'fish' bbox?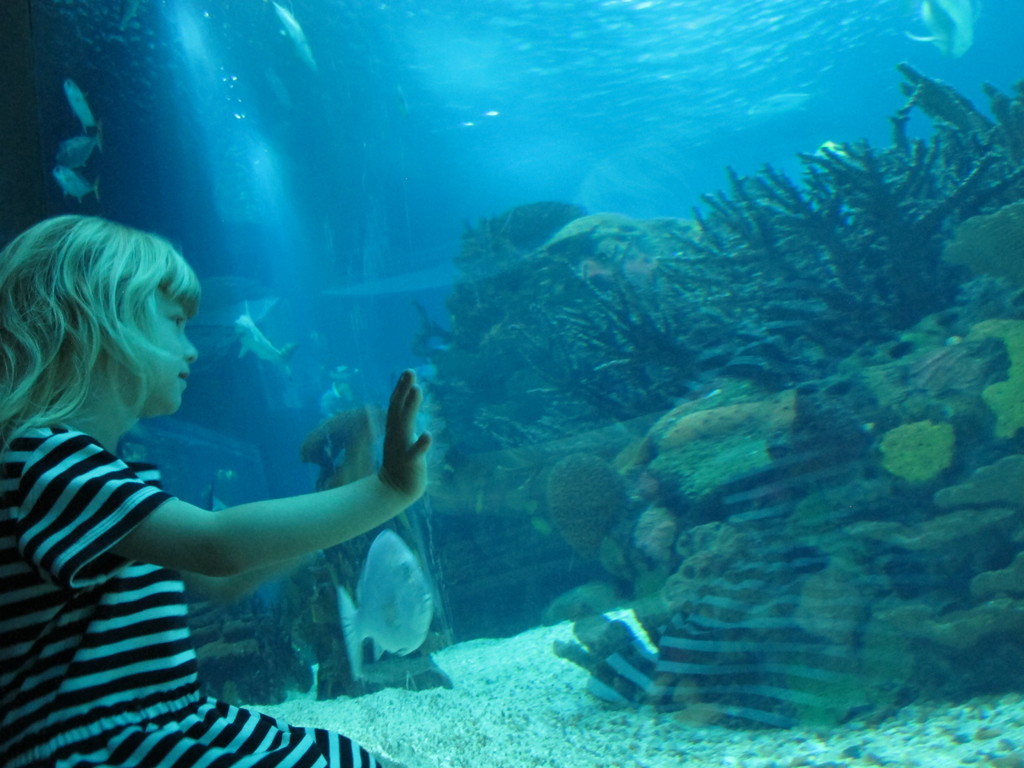
(left=396, top=81, right=408, bottom=112)
